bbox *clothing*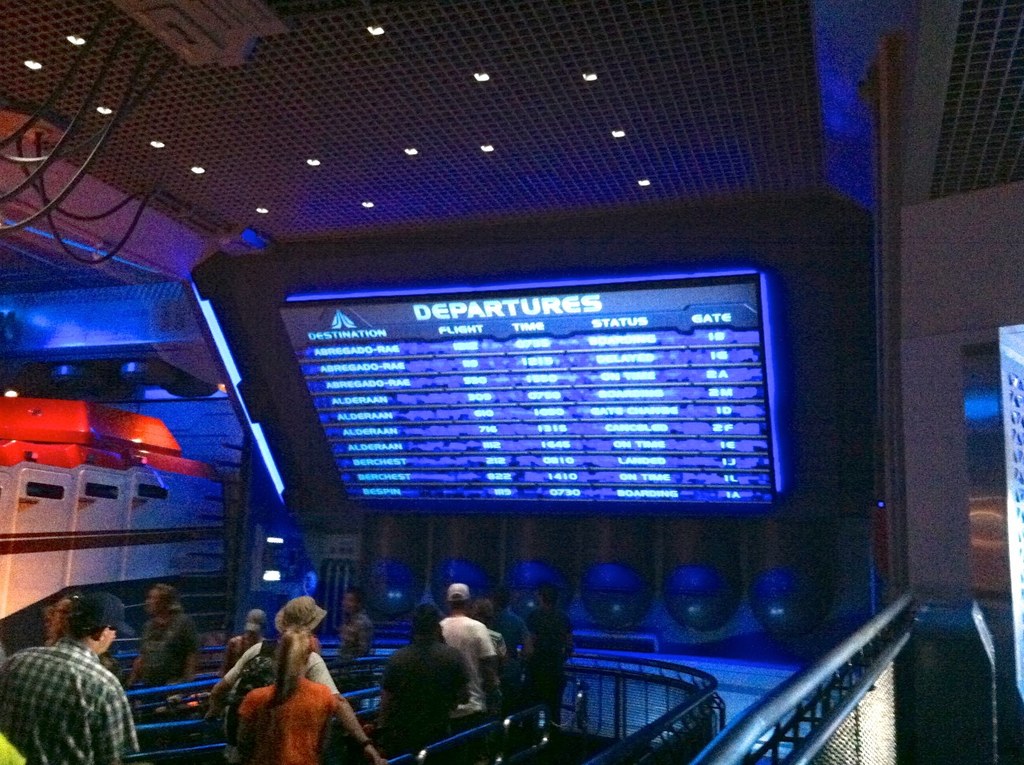
crop(230, 635, 344, 709)
